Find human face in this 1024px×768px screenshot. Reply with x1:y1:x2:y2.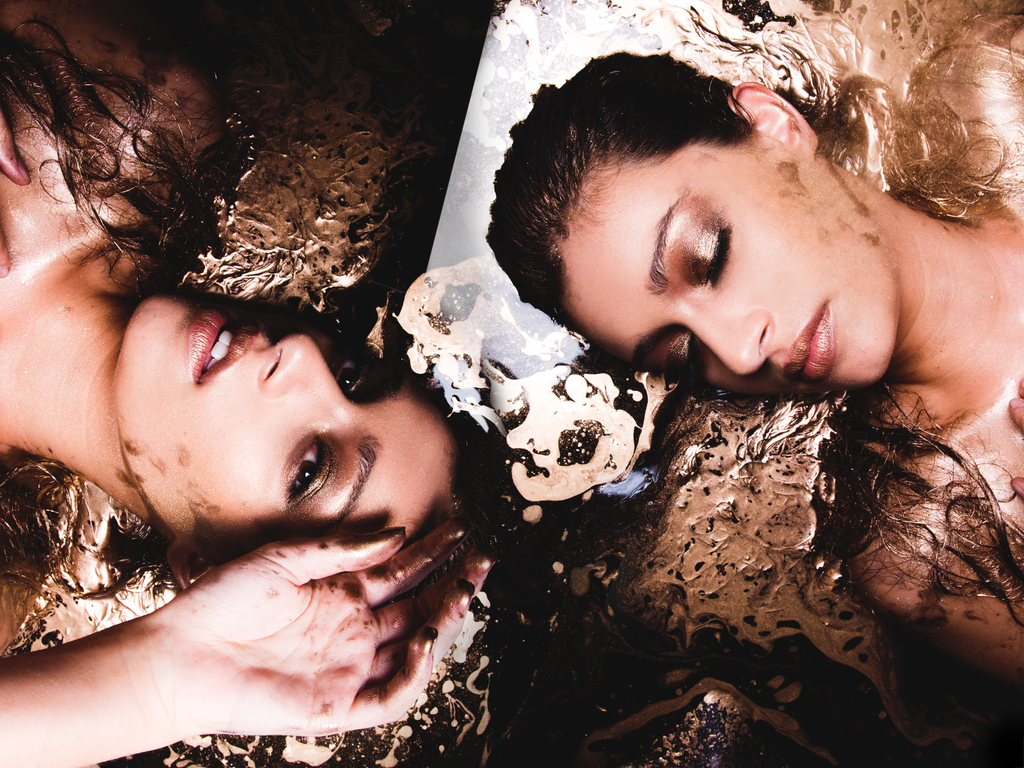
116:284:453:566.
